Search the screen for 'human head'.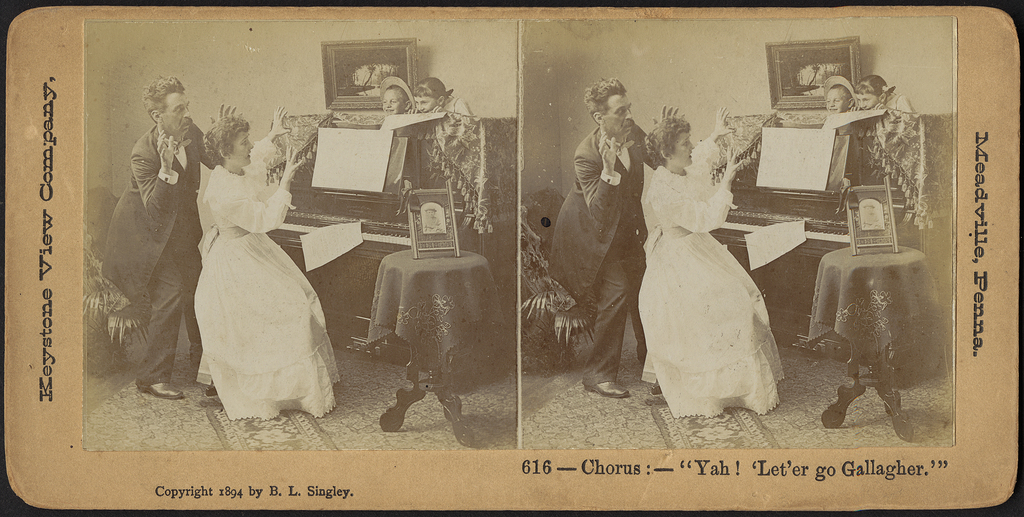
Found at (646, 119, 698, 165).
